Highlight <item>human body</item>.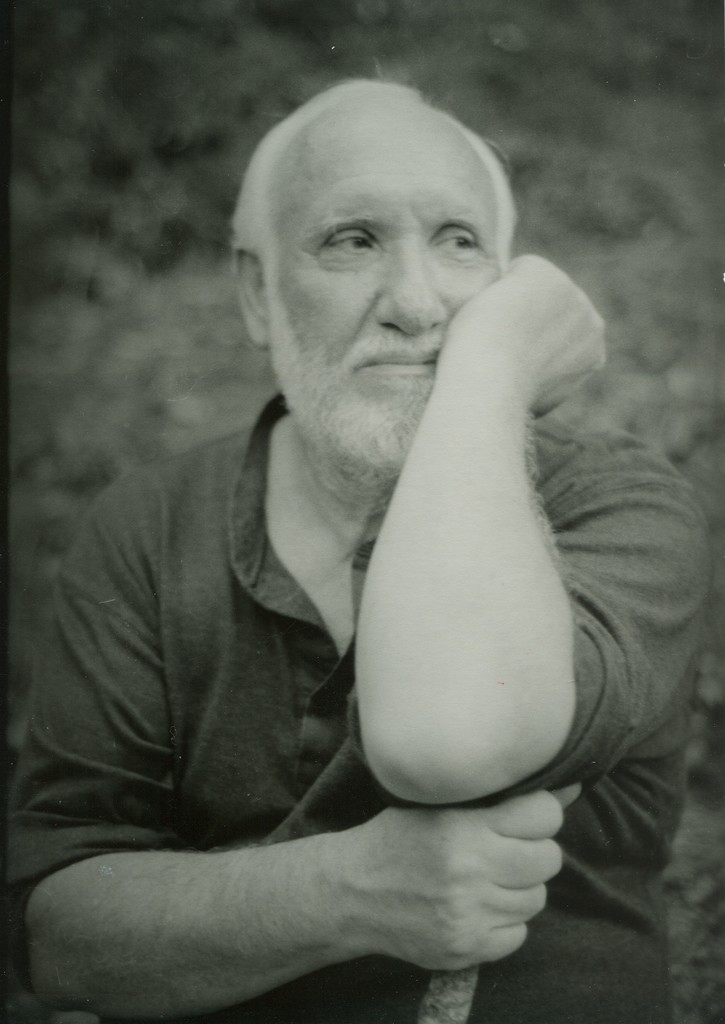
Highlighted region: 91/99/687/998.
